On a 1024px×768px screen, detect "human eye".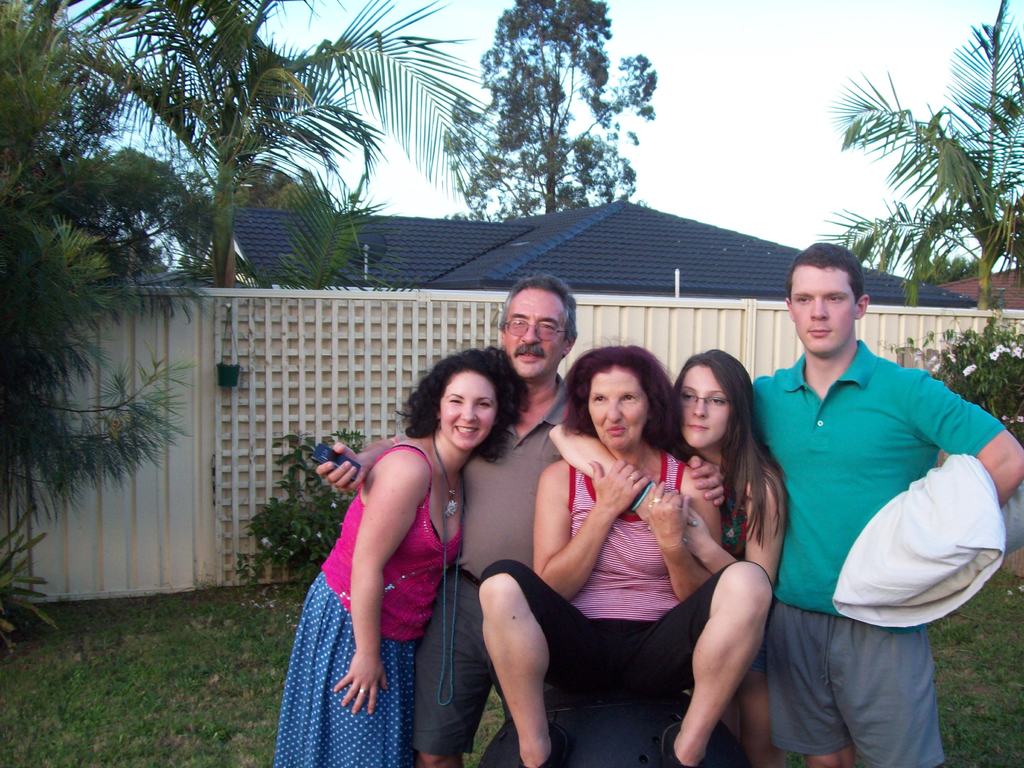
box(796, 295, 813, 304).
